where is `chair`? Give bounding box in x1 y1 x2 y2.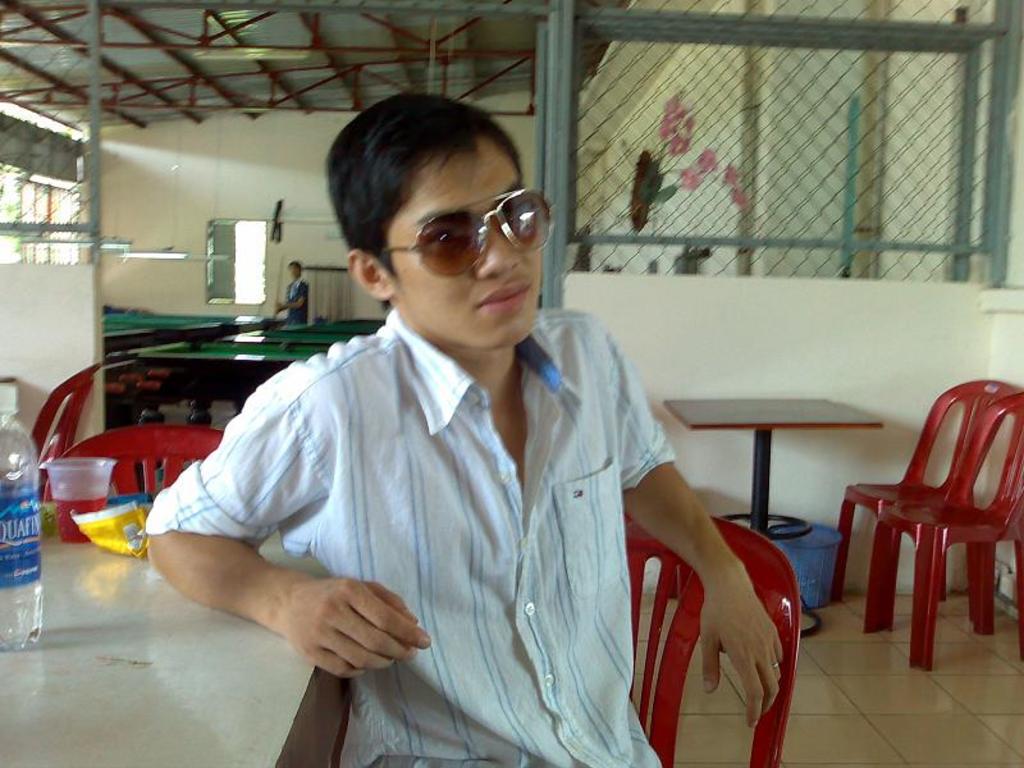
42 422 229 504.
